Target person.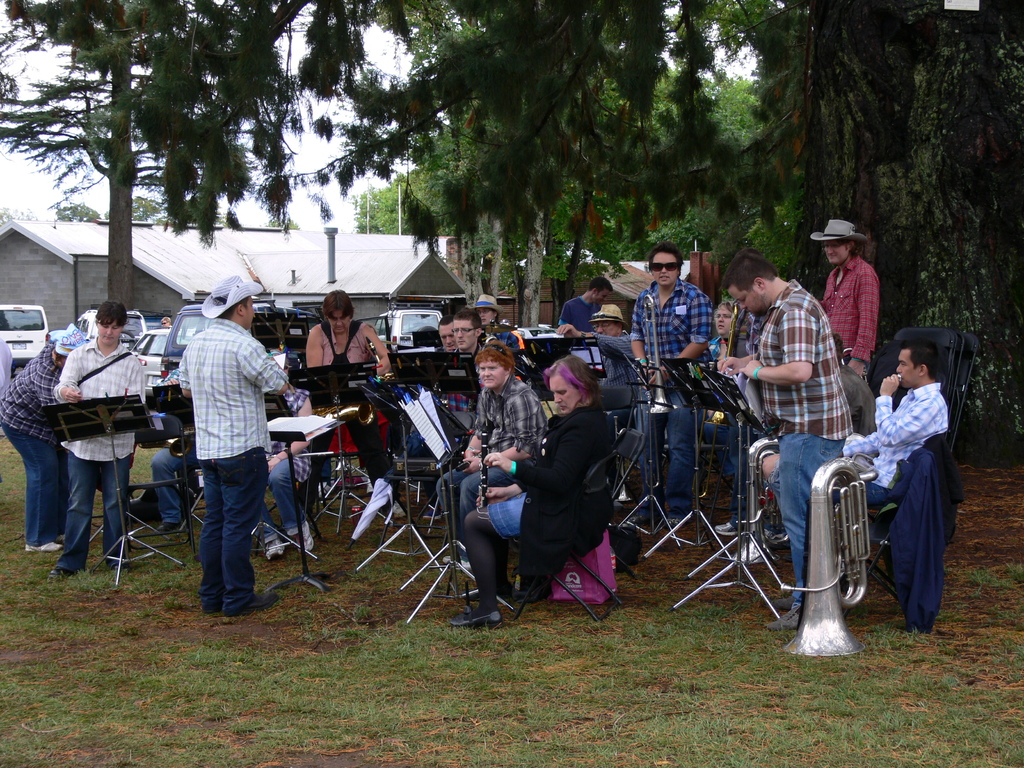
Target region: rect(556, 301, 628, 402).
